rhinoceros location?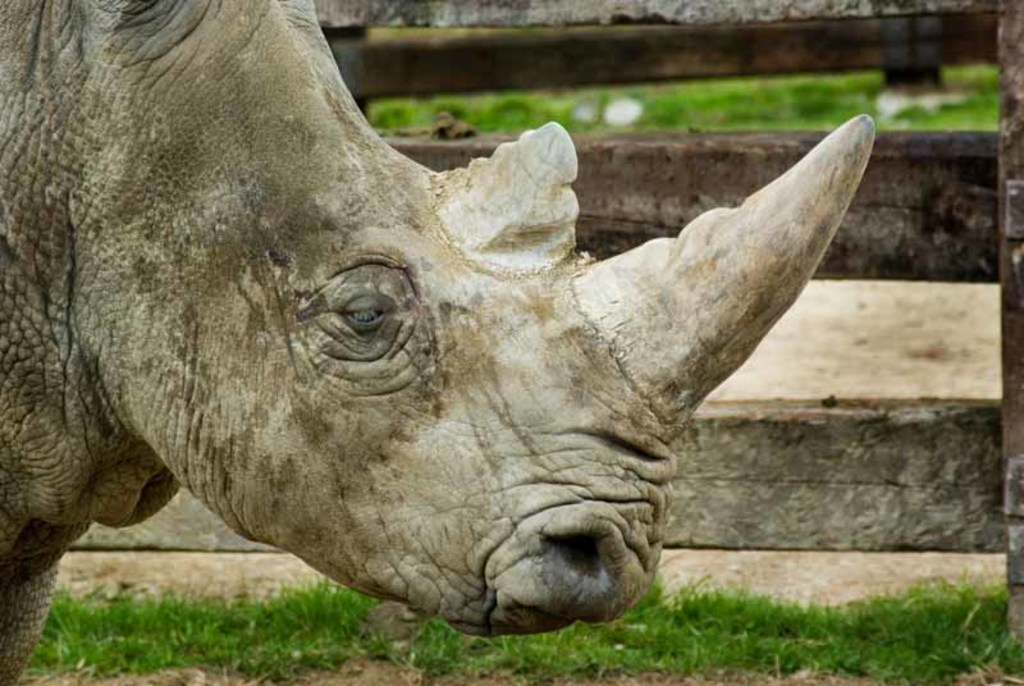
crop(0, 0, 878, 685)
